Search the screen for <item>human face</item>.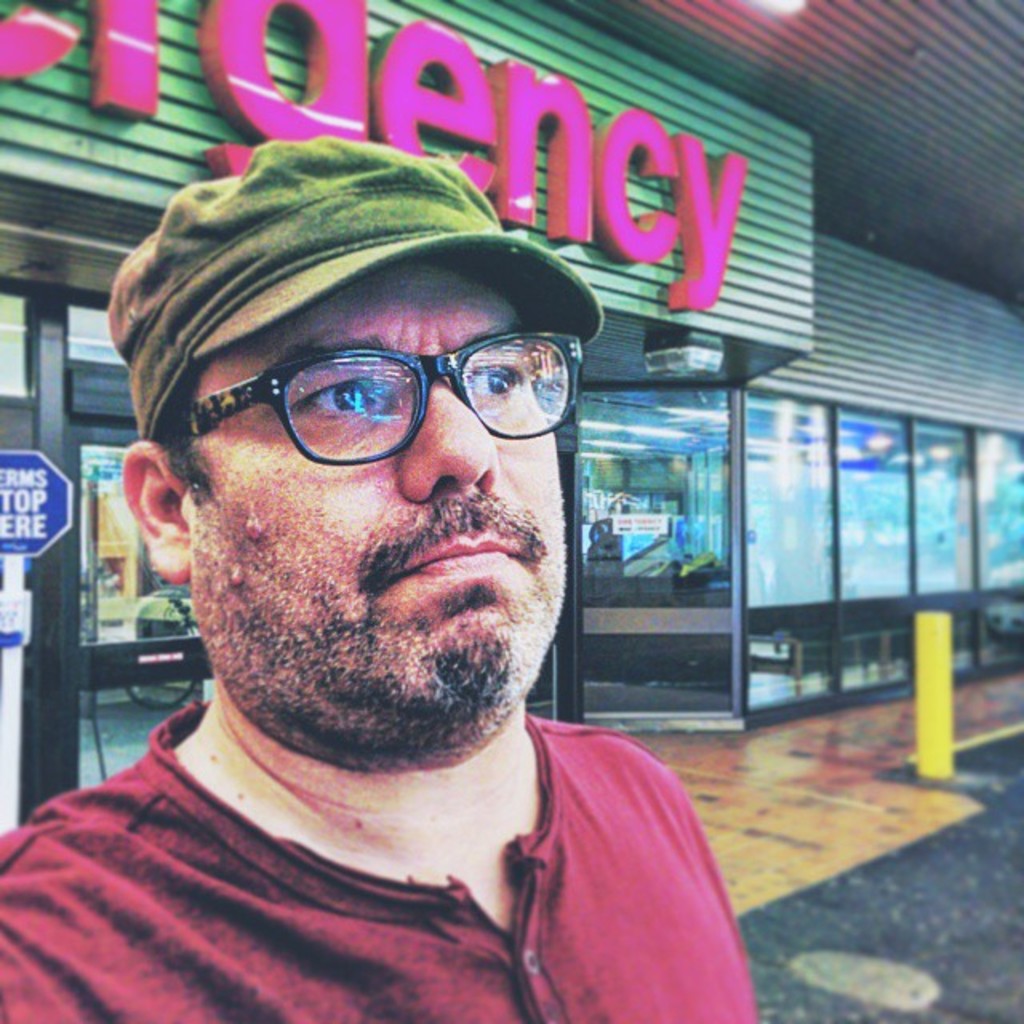
Found at {"x1": 197, "y1": 264, "x2": 566, "y2": 758}.
